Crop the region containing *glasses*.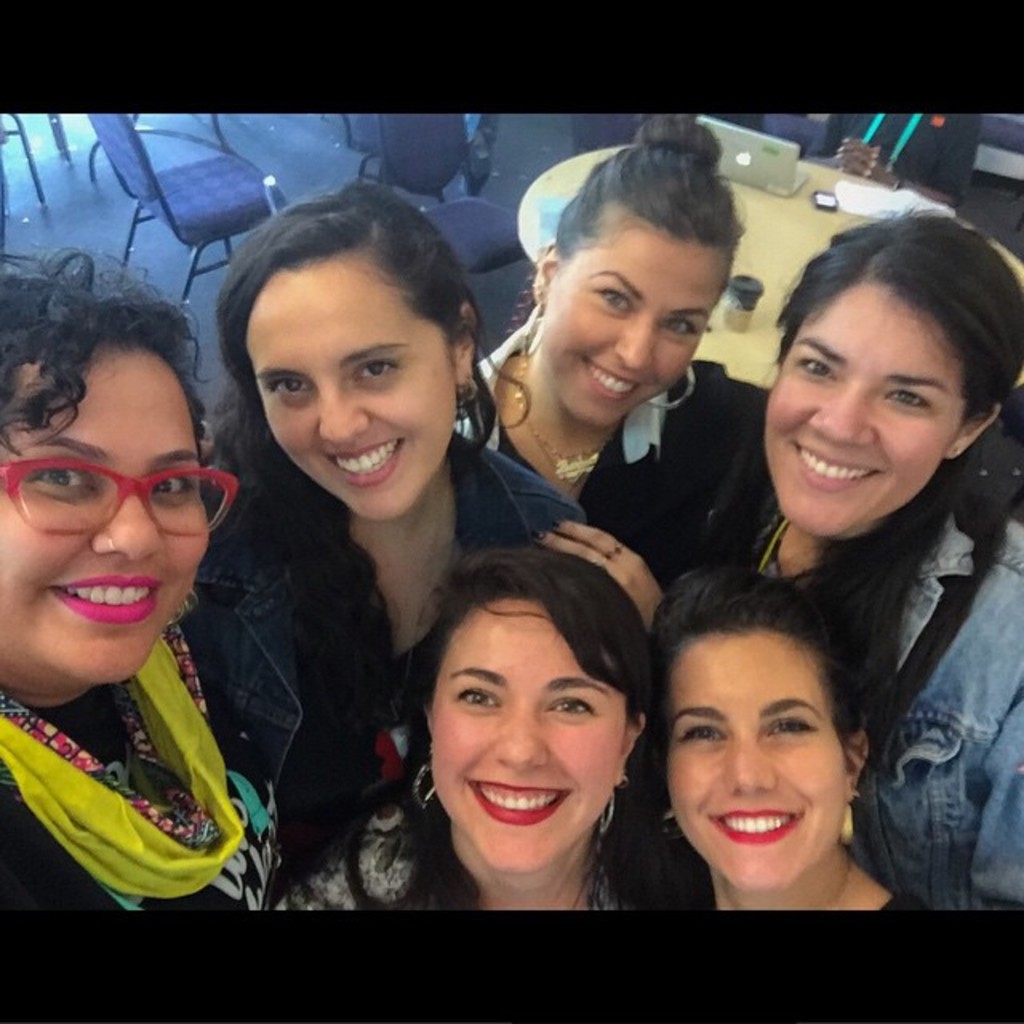
Crop region: pyautogui.locateOnScreen(0, 459, 245, 536).
